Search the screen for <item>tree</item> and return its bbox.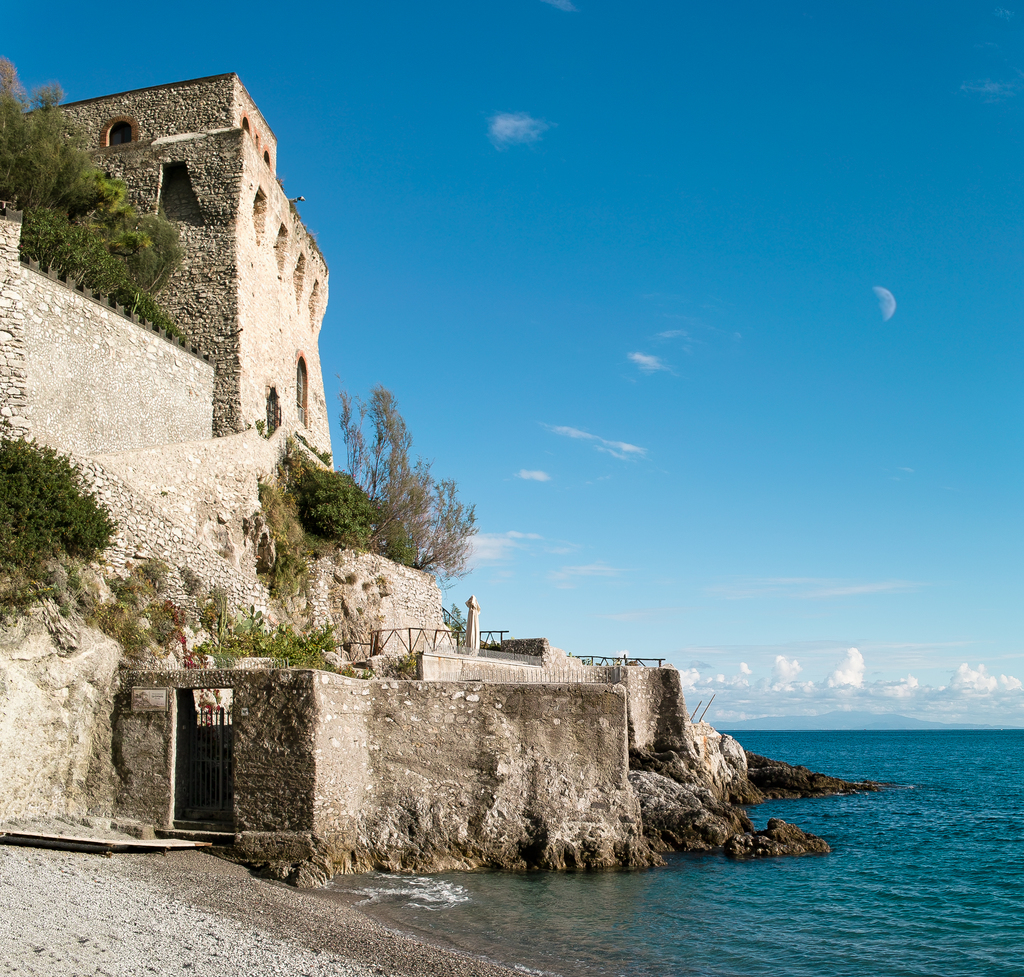
Found: {"x1": 0, "y1": 36, "x2": 184, "y2": 341}.
